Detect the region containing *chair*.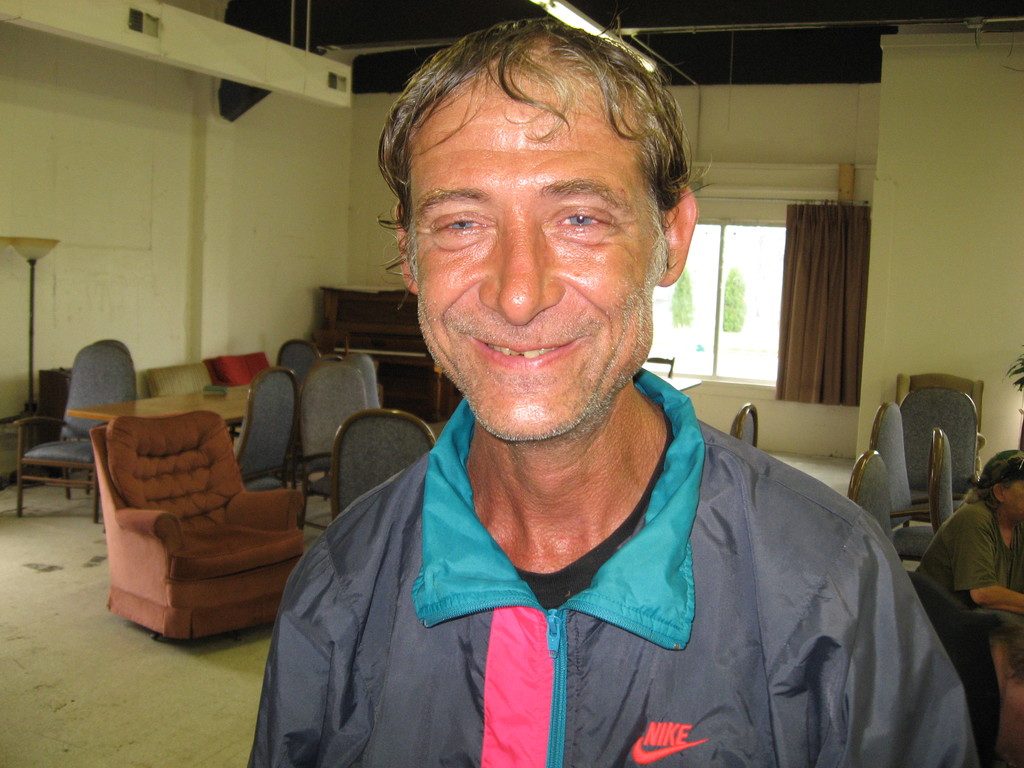
x1=867, y1=401, x2=938, y2=564.
